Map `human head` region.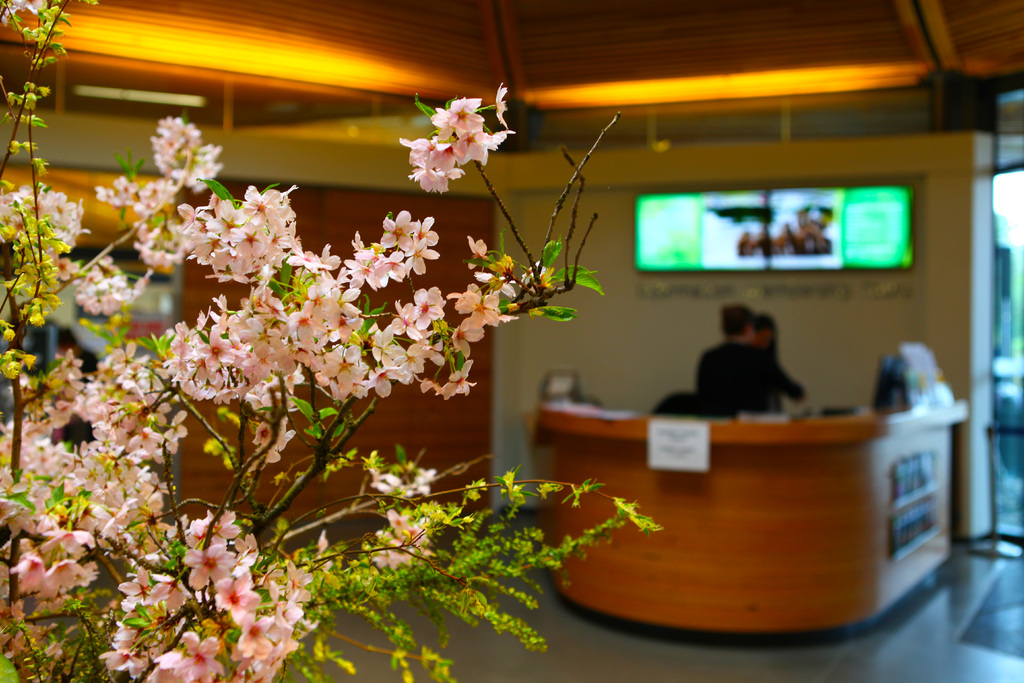
Mapped to x1=721, y1=303, x2=751, y2=342.
